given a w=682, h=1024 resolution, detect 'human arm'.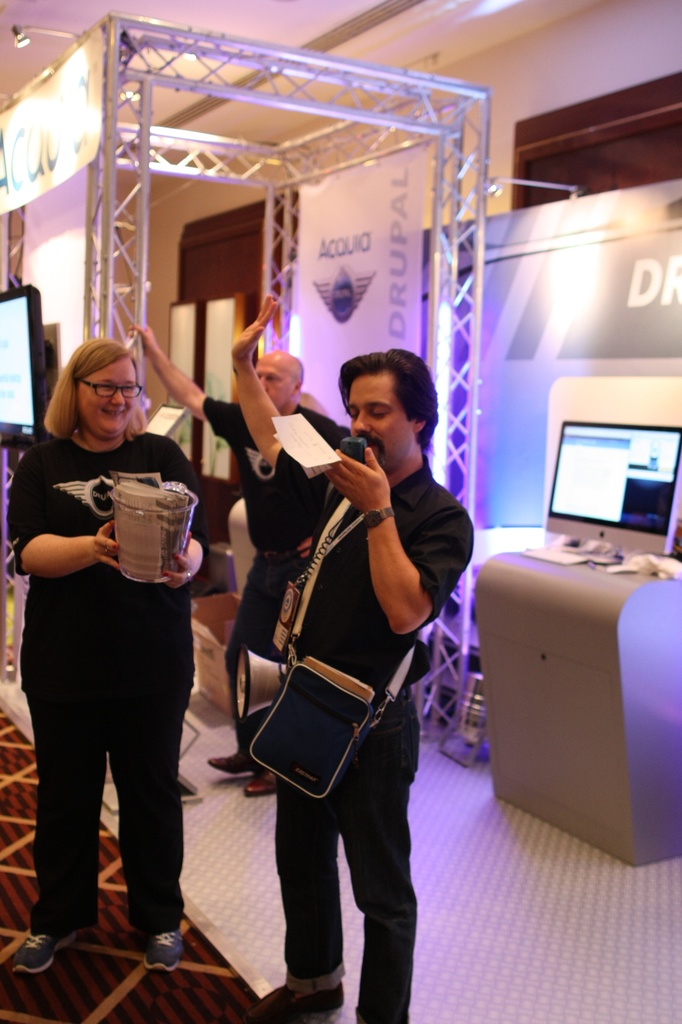
box=[295, 529, 311, 567].
